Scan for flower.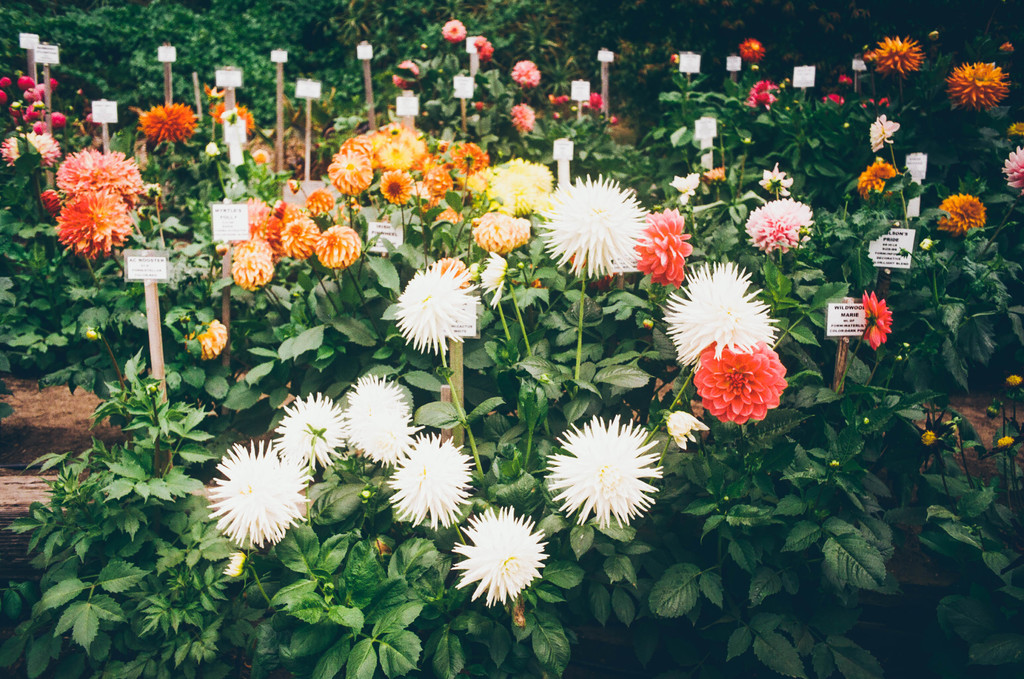
Scan result: <bbox>136, 102, 207, 144</bbox>.
